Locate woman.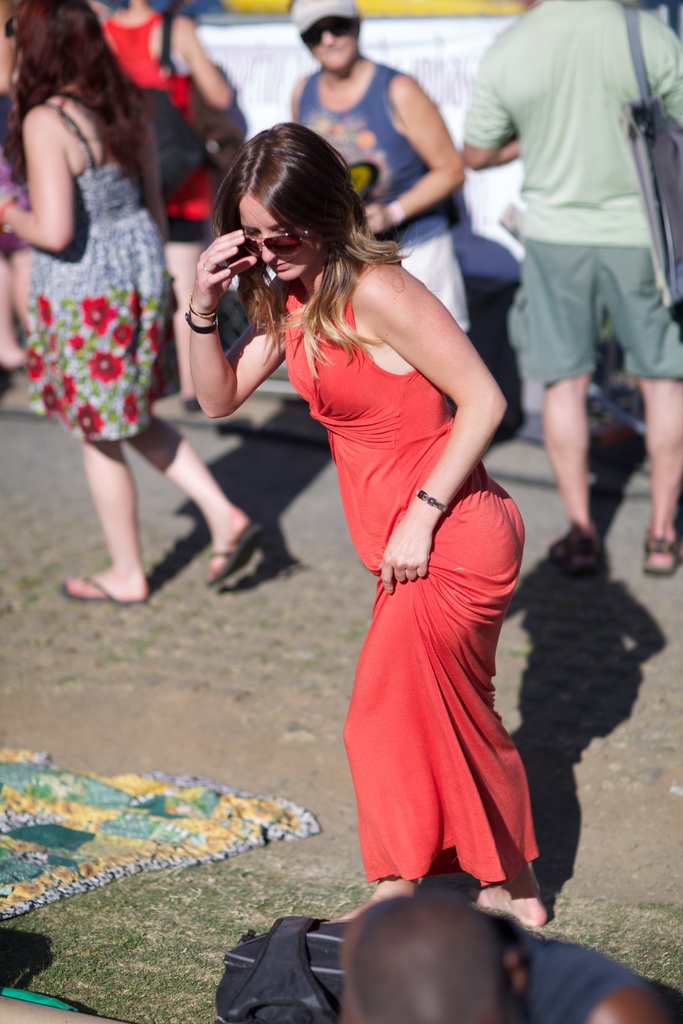
Bounding box: bbox(0, 0, 274, 610).
